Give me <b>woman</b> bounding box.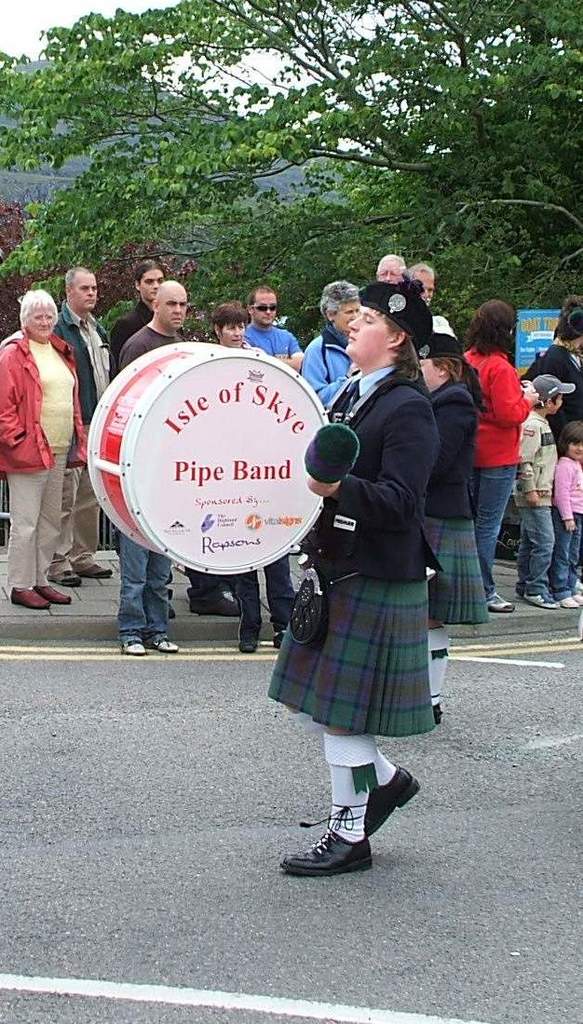
box(210, 301, 301, 656).
